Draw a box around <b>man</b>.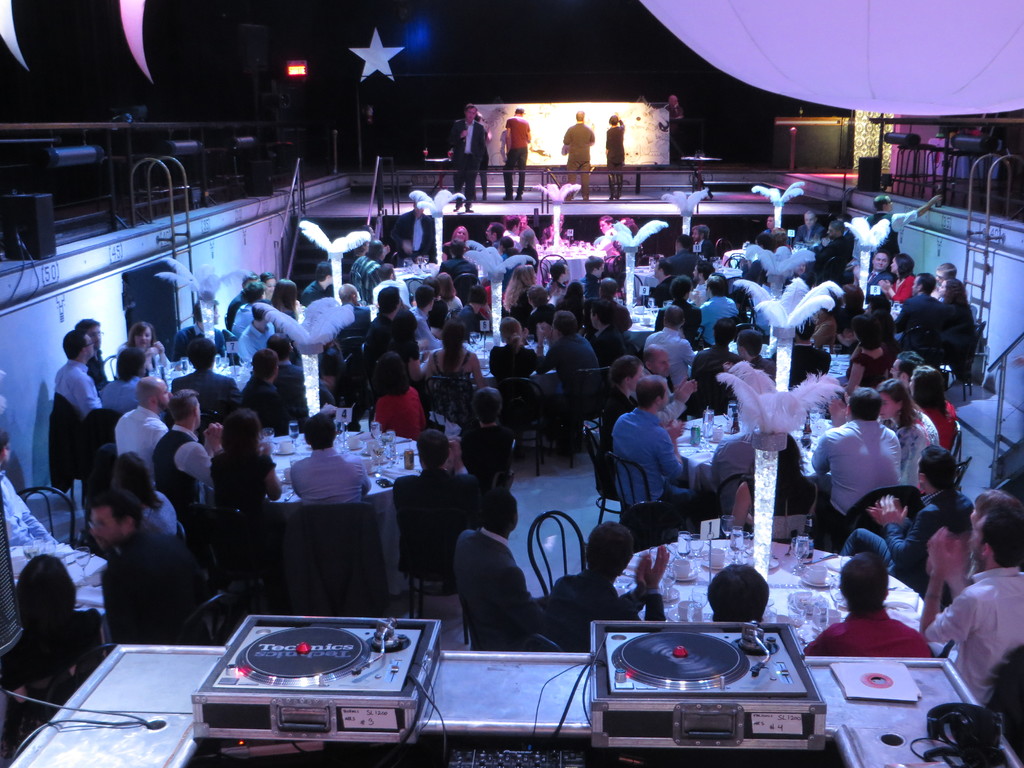
box=[82, 488, 216, 646].
